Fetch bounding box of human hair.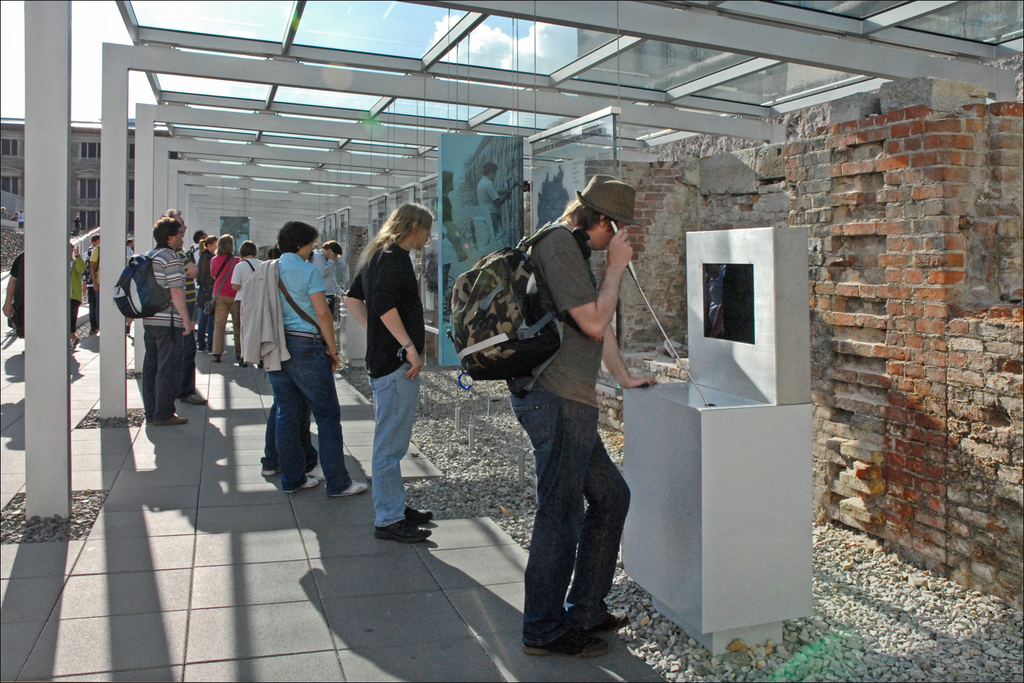
Bbox: bbox=(559, 197, 622, 232).
